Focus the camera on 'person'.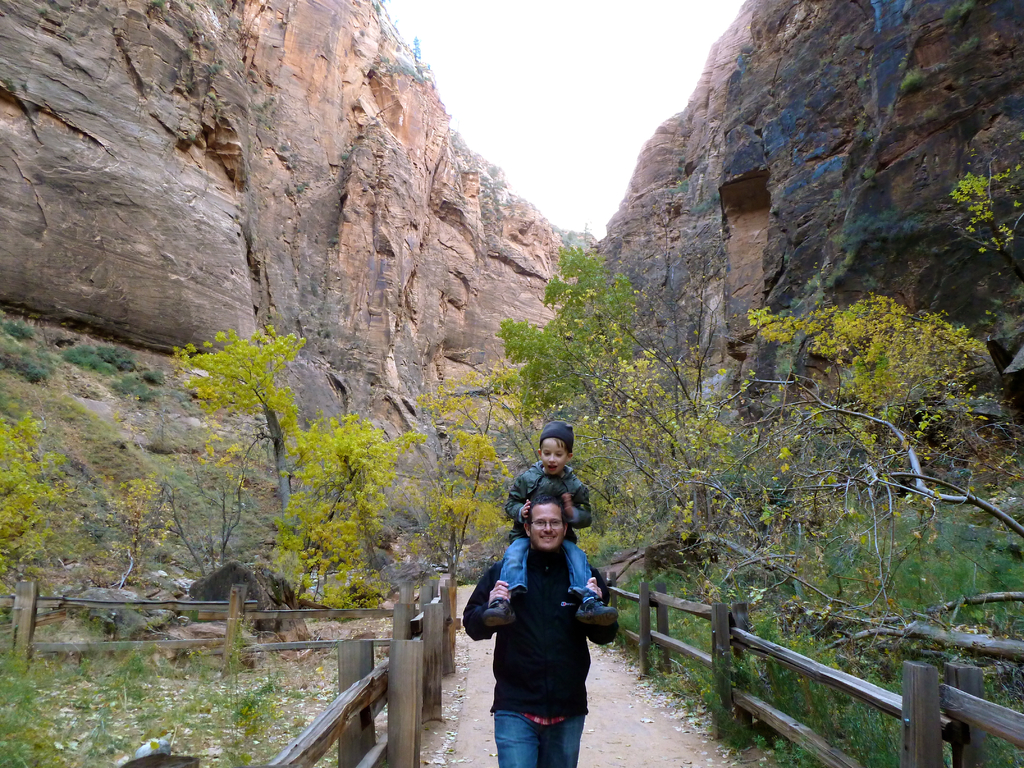
Focus region: (456,488,627,767).
